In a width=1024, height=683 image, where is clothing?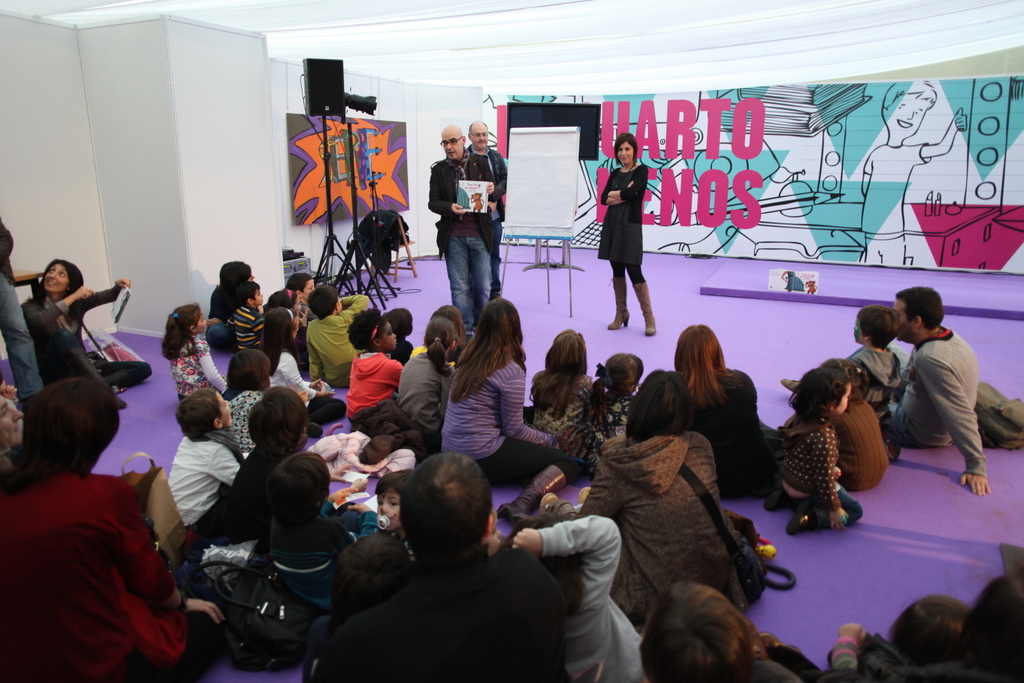
[170,430,239,524].
